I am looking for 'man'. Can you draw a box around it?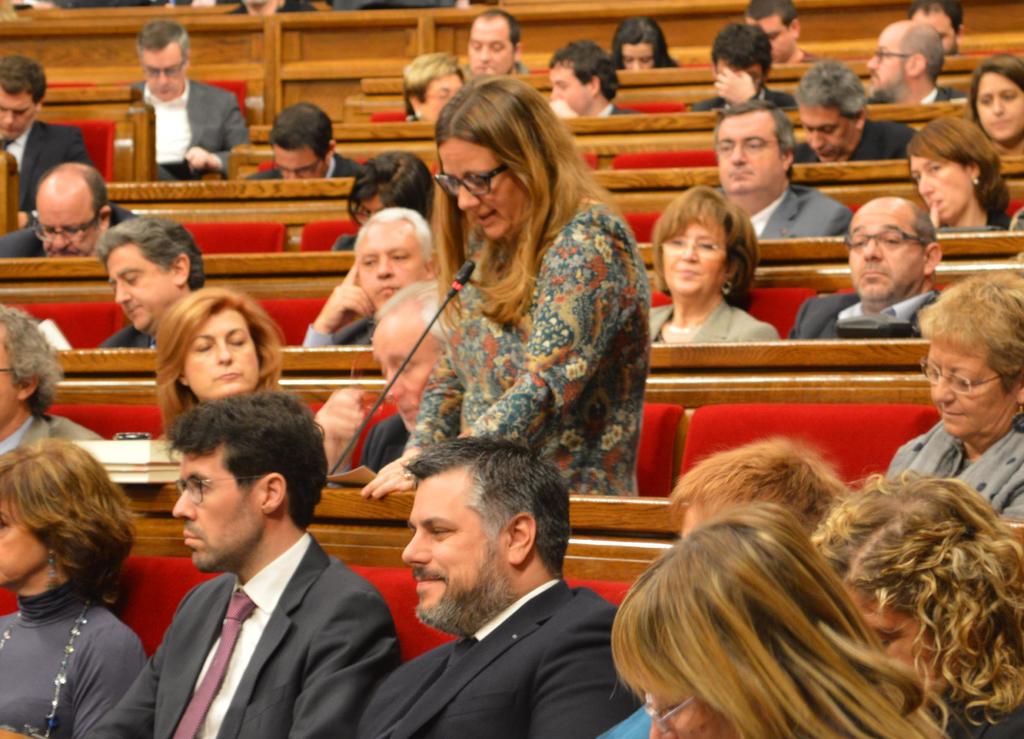
Sure, the bounding box is left=360, top=436, right=628, bottom=738.
